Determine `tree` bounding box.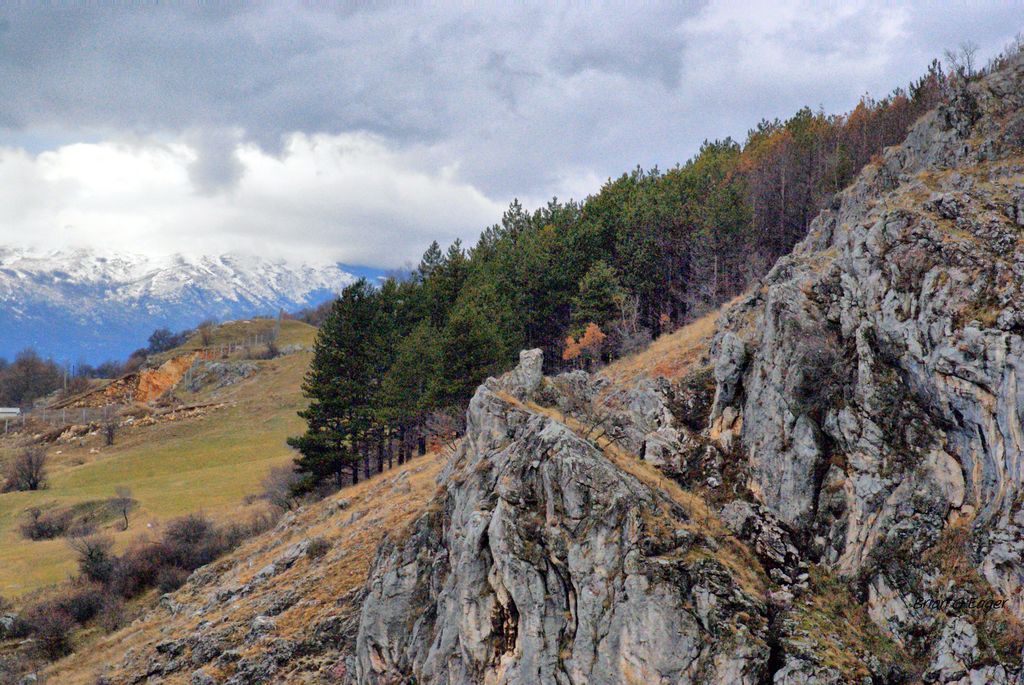
Determined: l=1, t=344, r=49, b=413.
